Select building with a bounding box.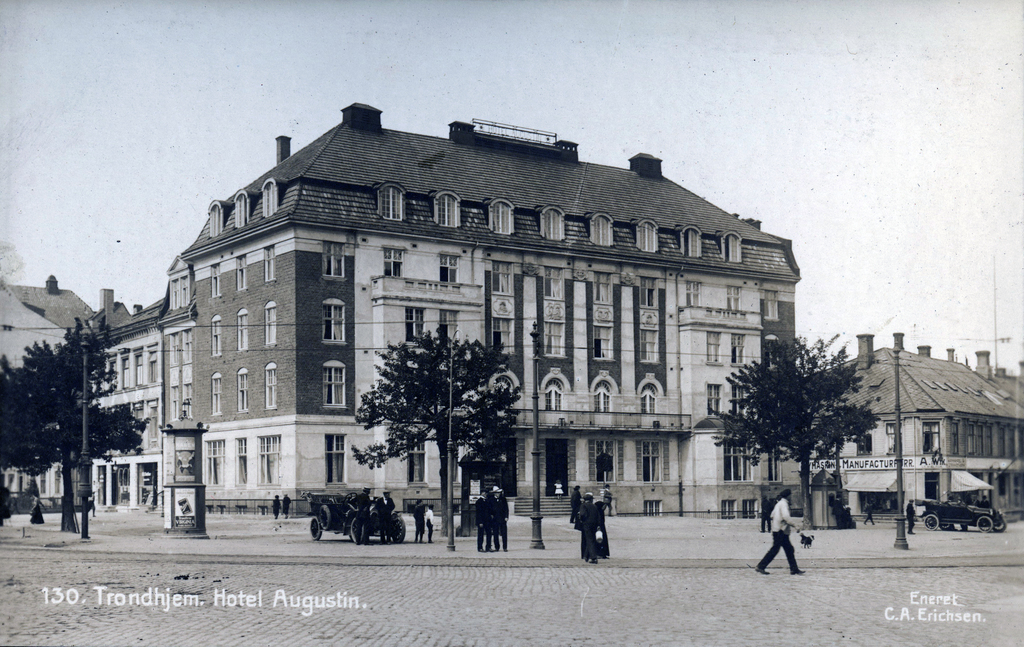
bbox=(88, 285, 194, 506).
